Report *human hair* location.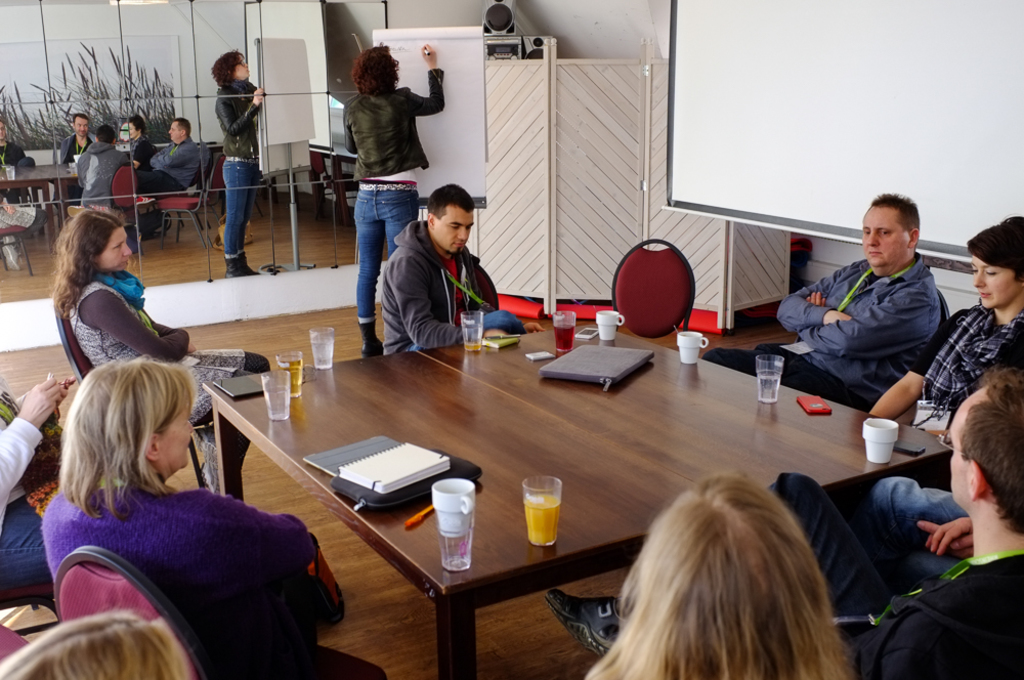
Report: <bbox>210, 51, 245, 91</bbox>.
